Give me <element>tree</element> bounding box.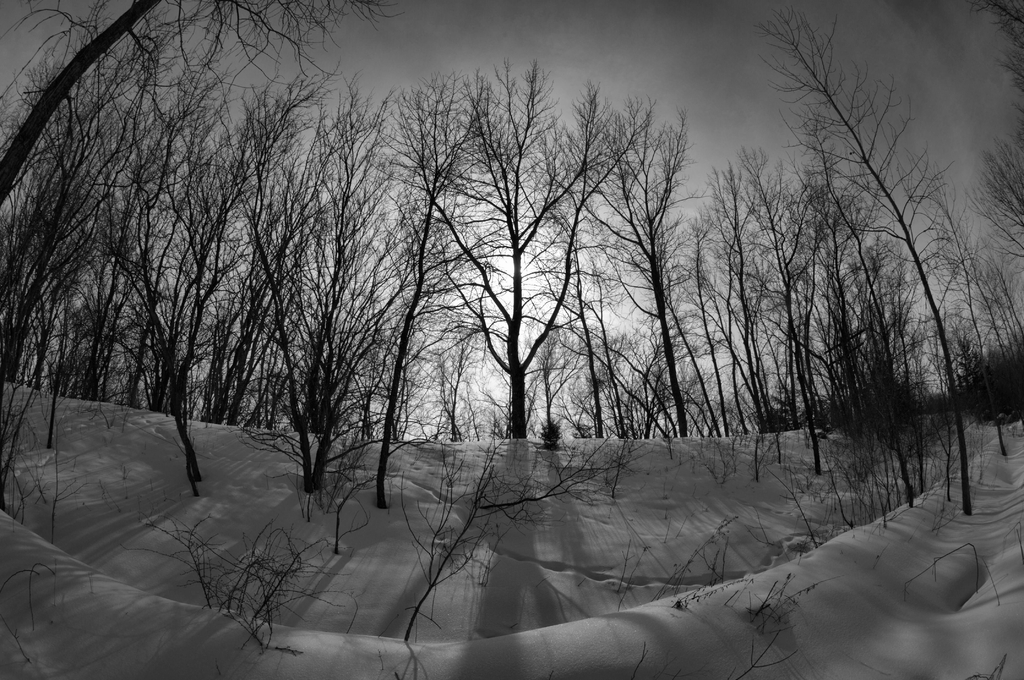
(131,66,339,414).
